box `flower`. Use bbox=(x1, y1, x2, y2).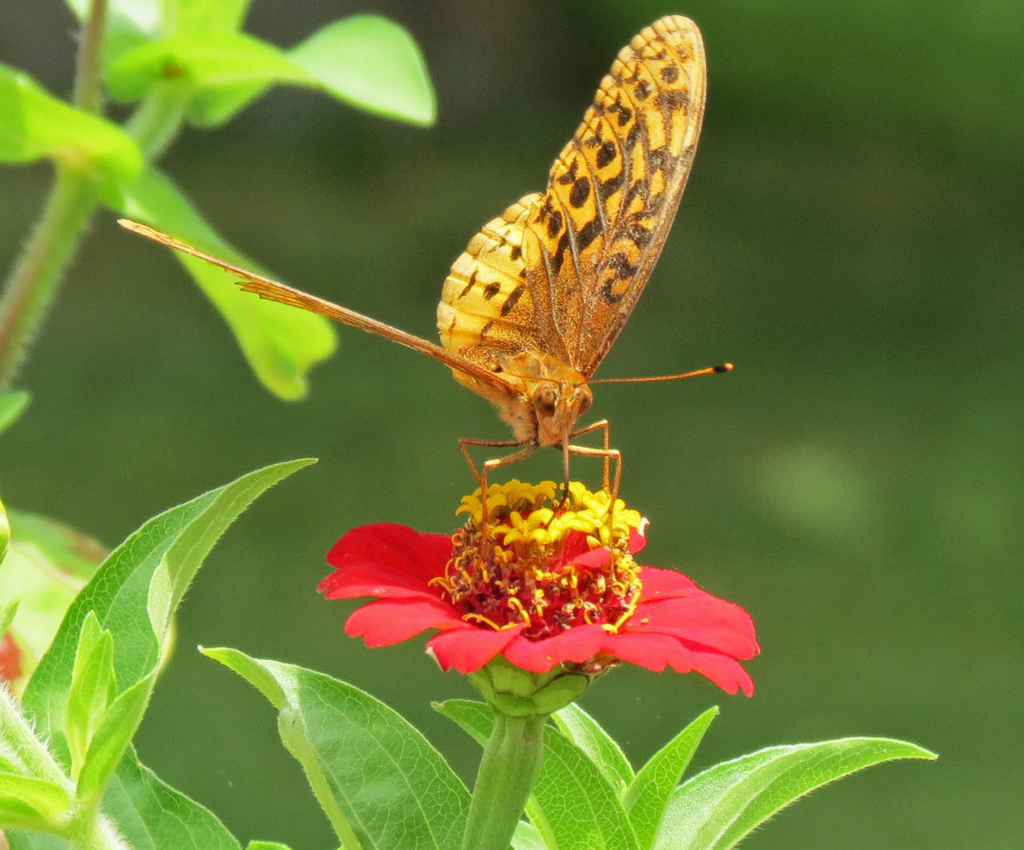
bbox=(312, 476, 768, 722).
